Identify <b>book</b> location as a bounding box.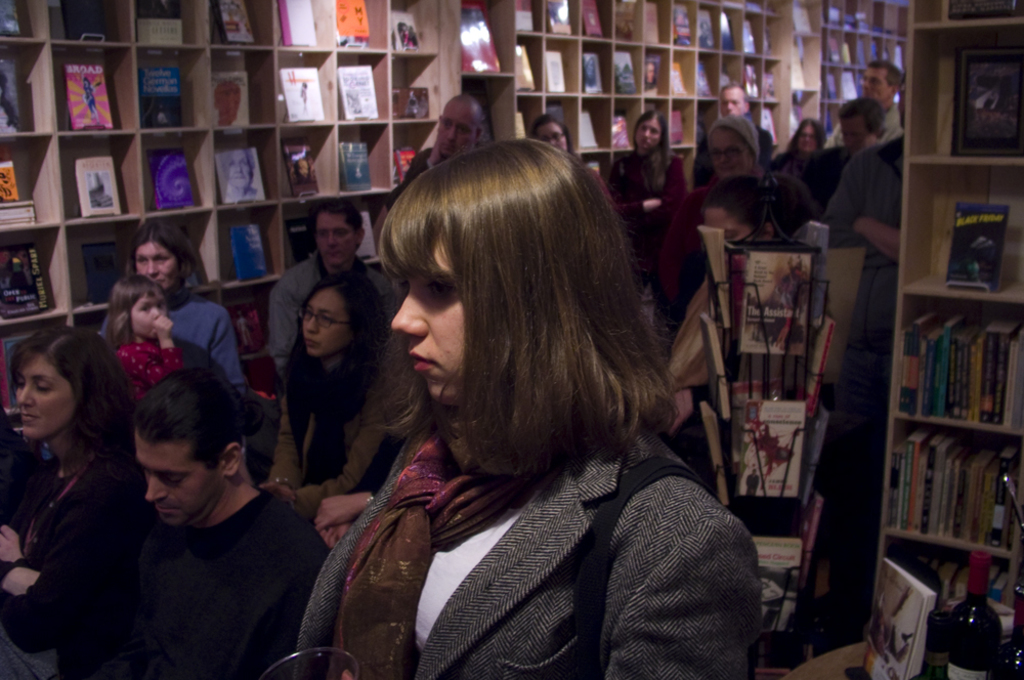
bbox=(570, 111, 593, 146).
